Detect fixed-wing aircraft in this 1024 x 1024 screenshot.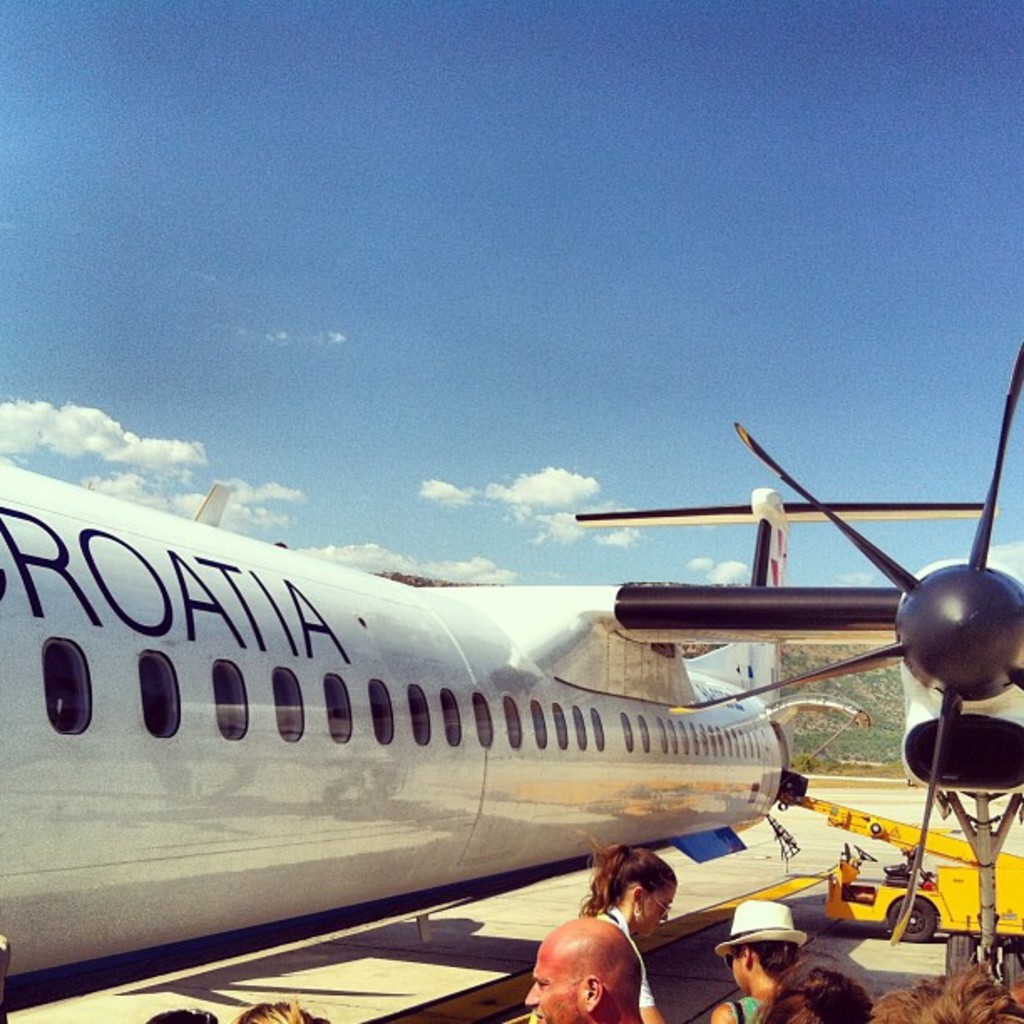
Detection: (0, 408, 1022, 1022).
